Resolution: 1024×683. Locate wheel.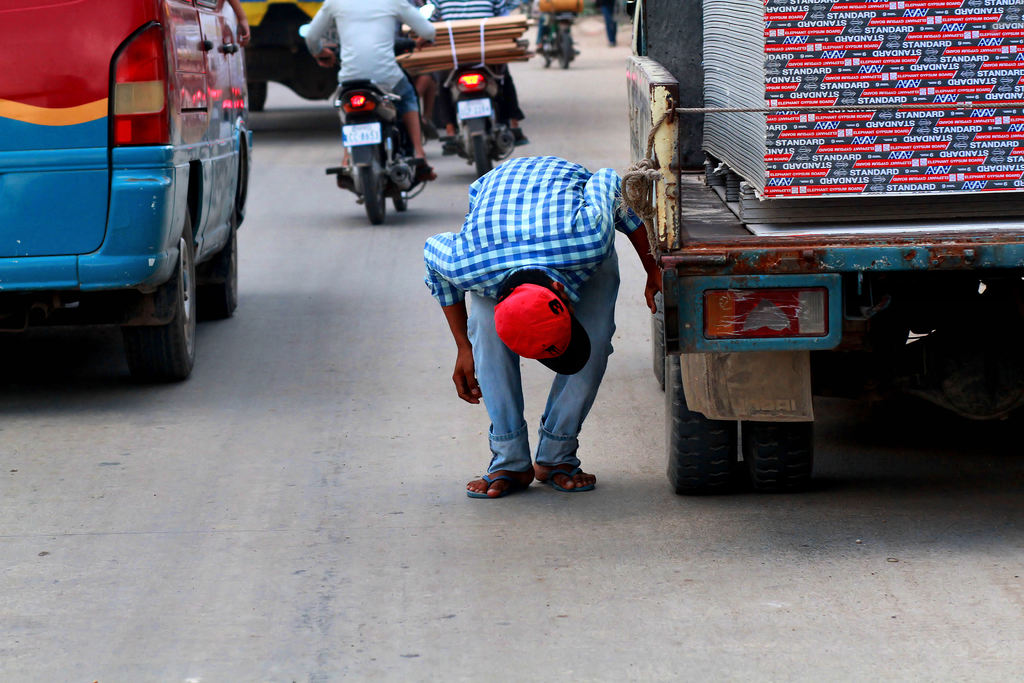
666, 349, 737, 494.
